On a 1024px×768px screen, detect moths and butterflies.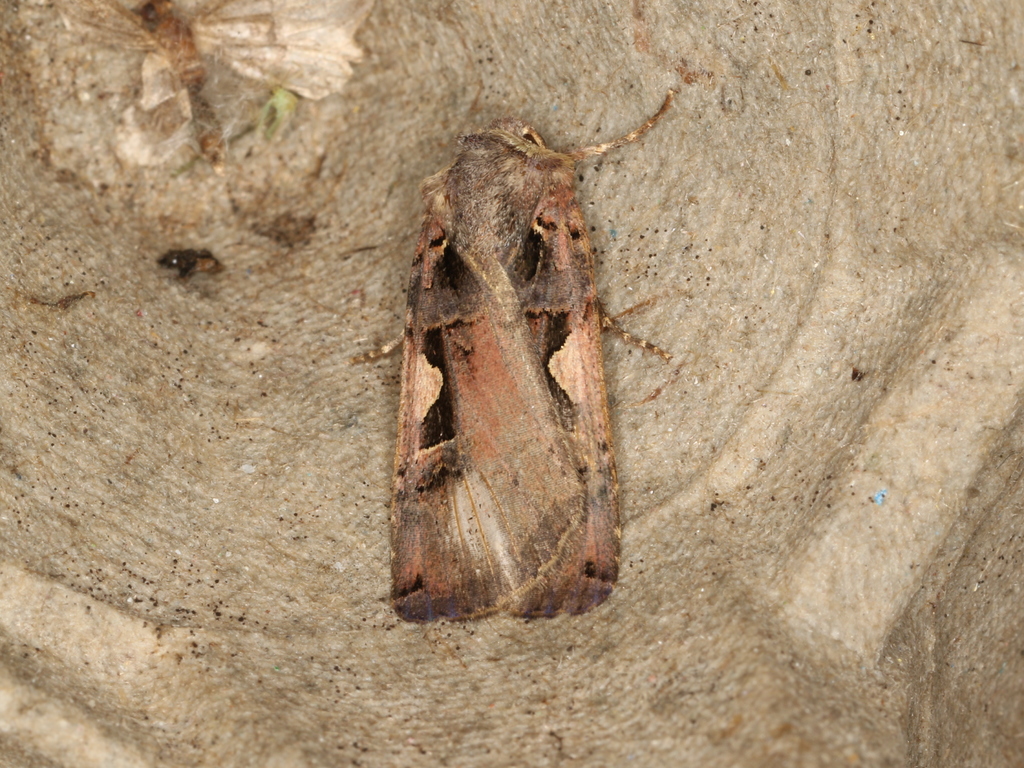
l=349, t=83, r=673, b=626.
